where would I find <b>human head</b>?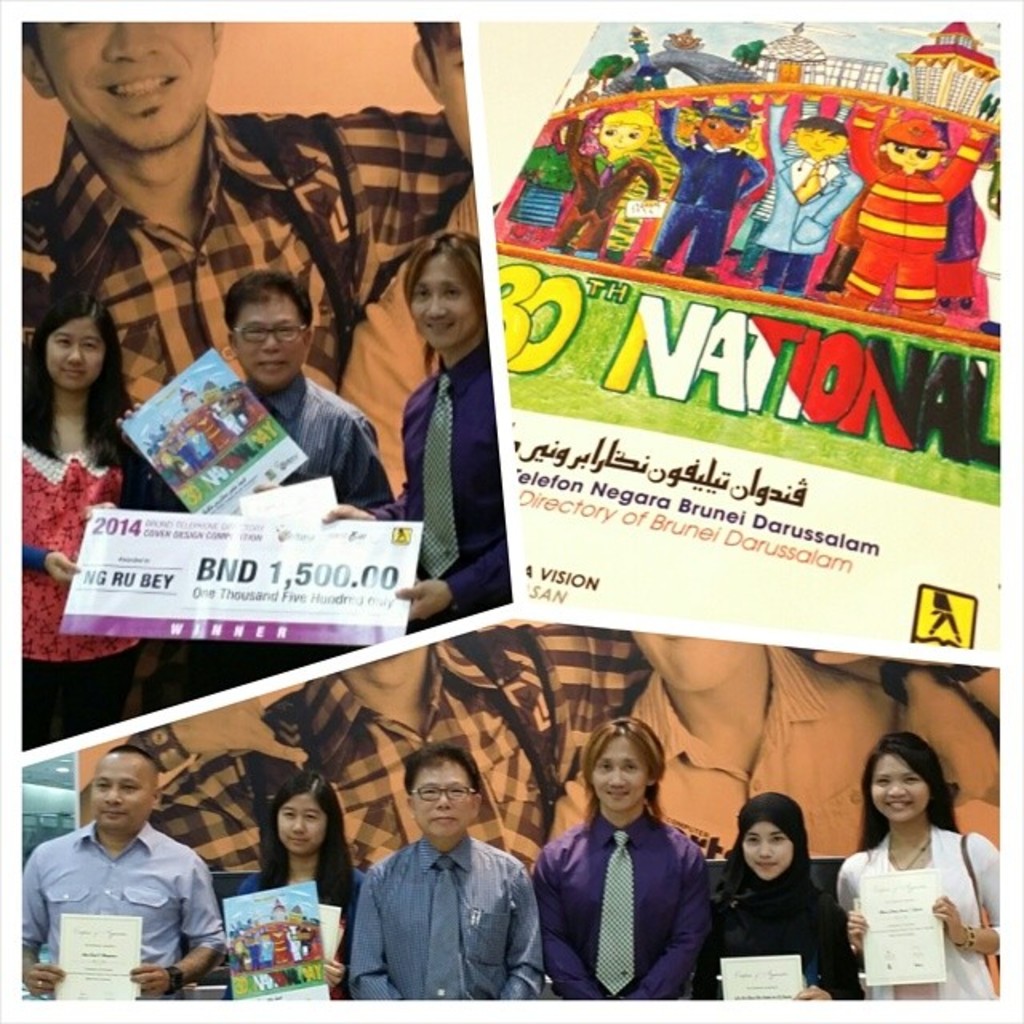
At 707 99 755 144.
